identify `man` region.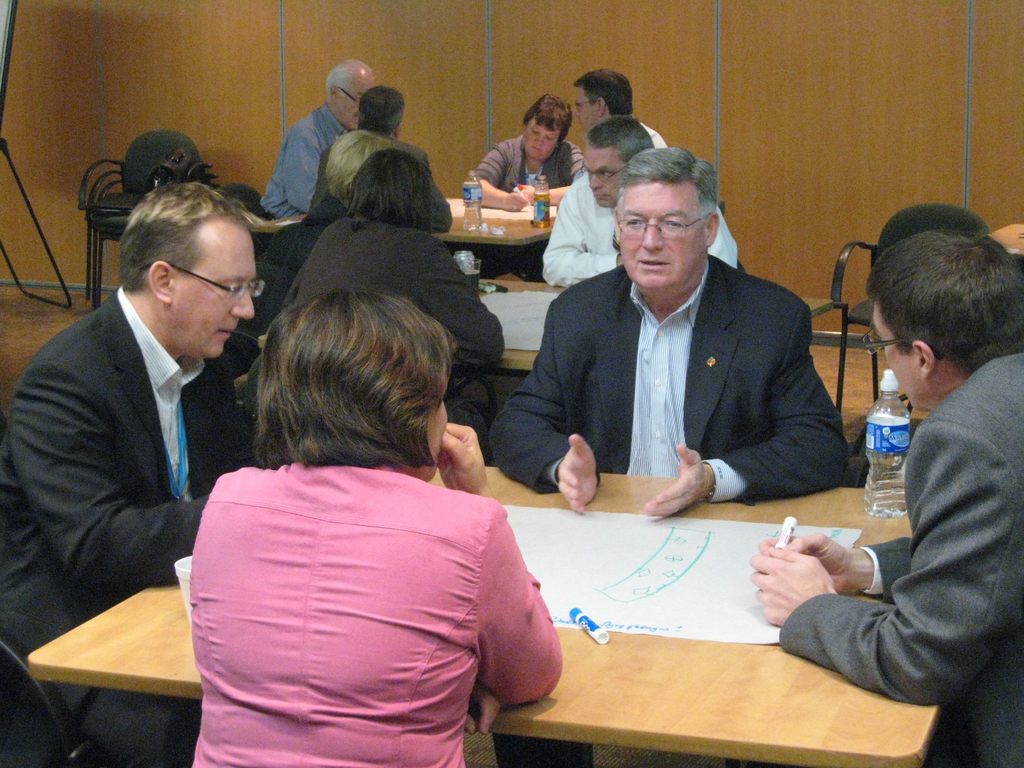
Region: x1=304, y1=84, x2=454, y2=232.
